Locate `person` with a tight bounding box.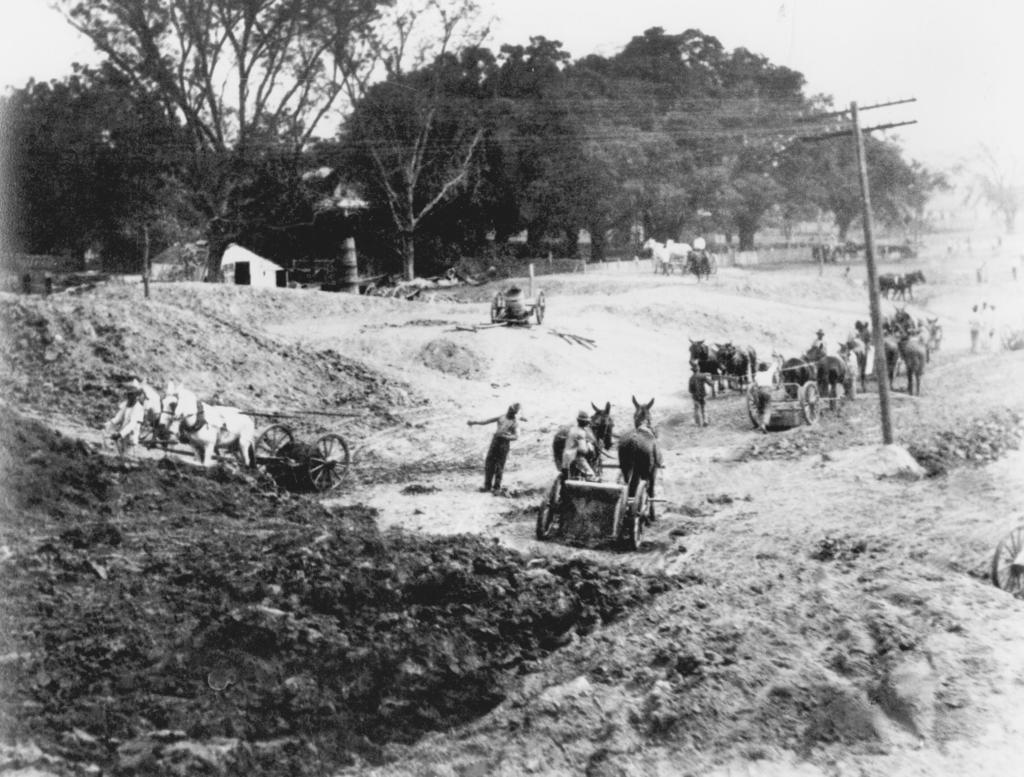
(left=751, top=353, right=787, bottom=429).
